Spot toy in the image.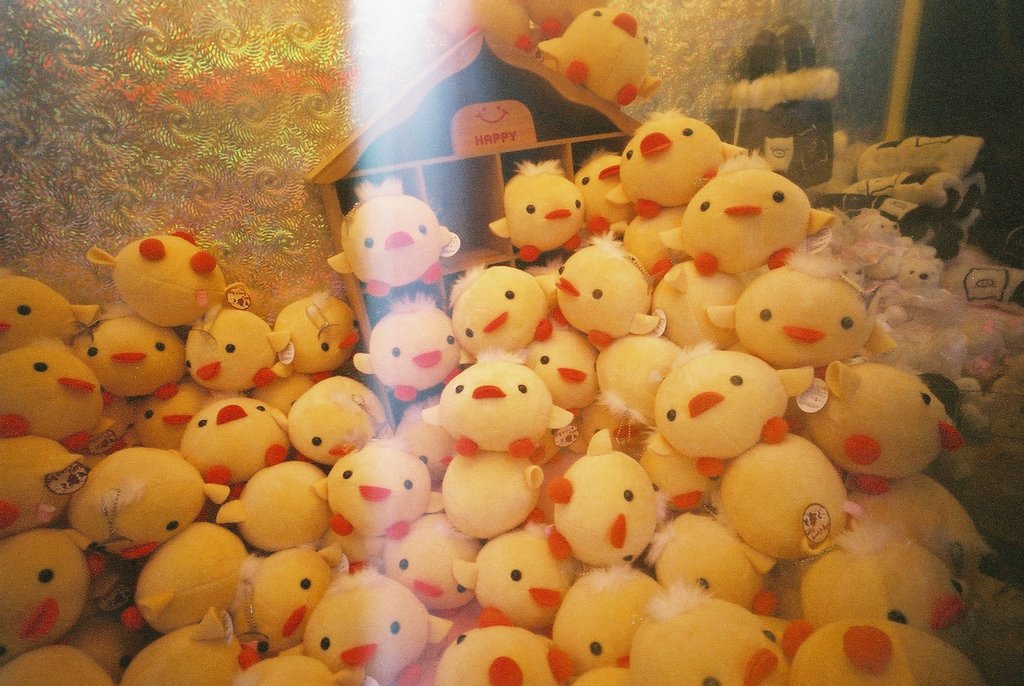
toy found at Rect(381, 514, 486, 623).
